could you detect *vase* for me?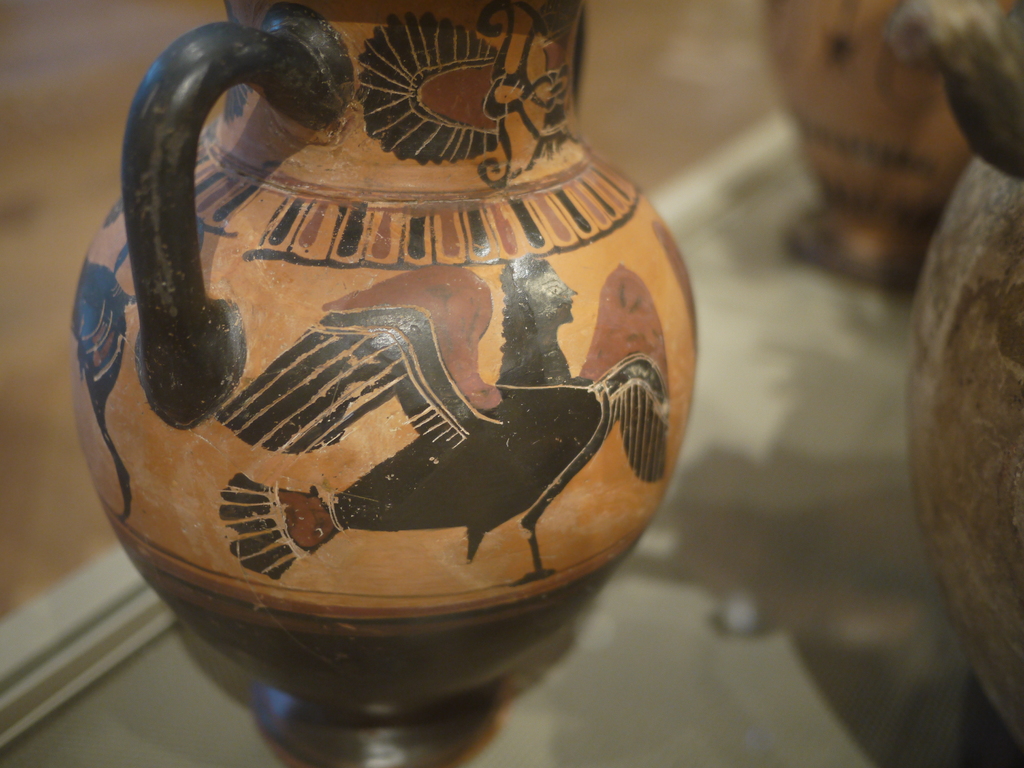
Detection result: 68/1/701/707.
